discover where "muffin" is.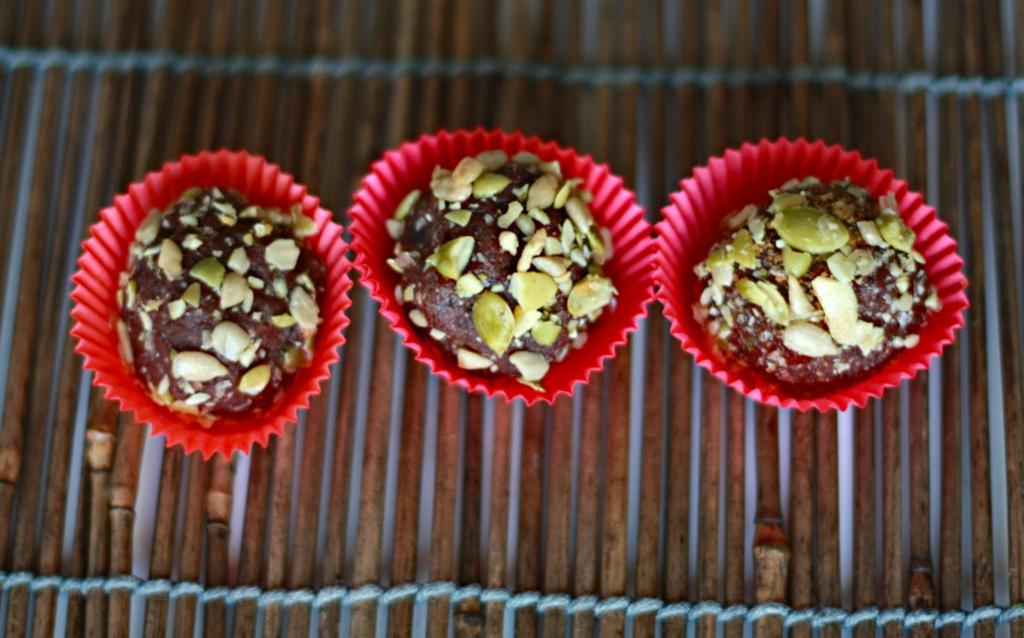
Discovered at [left=67, top=144, right=349, bottom=461].
